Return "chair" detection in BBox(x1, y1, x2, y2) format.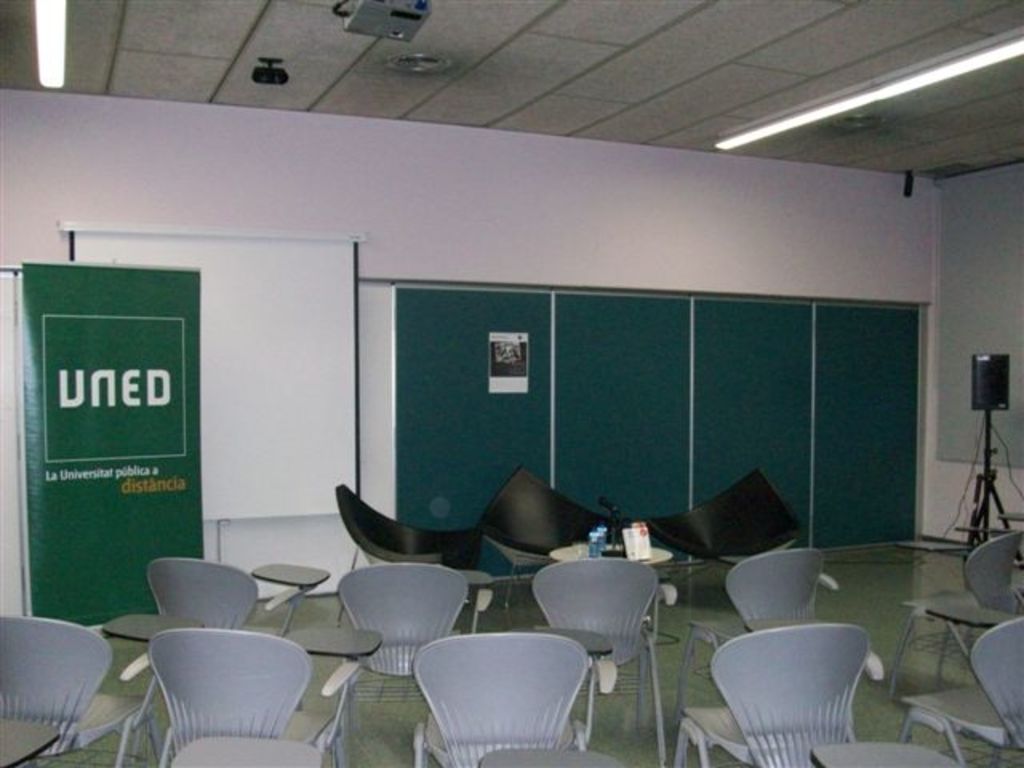
BBox(533, 557, 680, 766).
